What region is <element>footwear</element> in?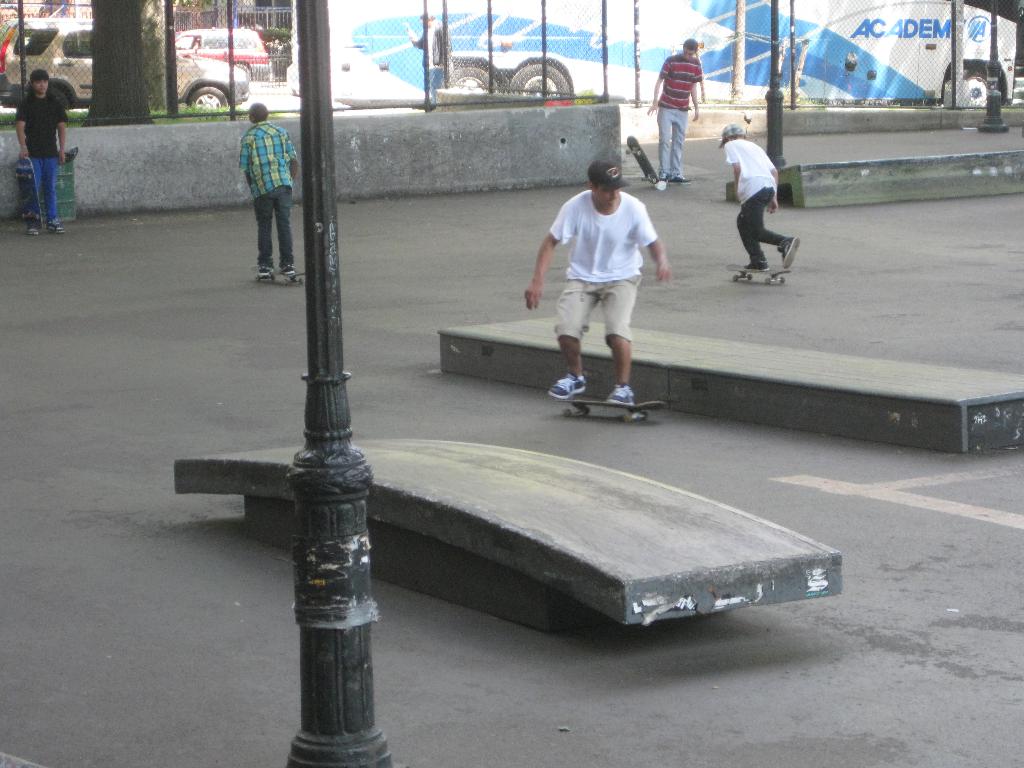
select_region(28, 225, 36, 236).
